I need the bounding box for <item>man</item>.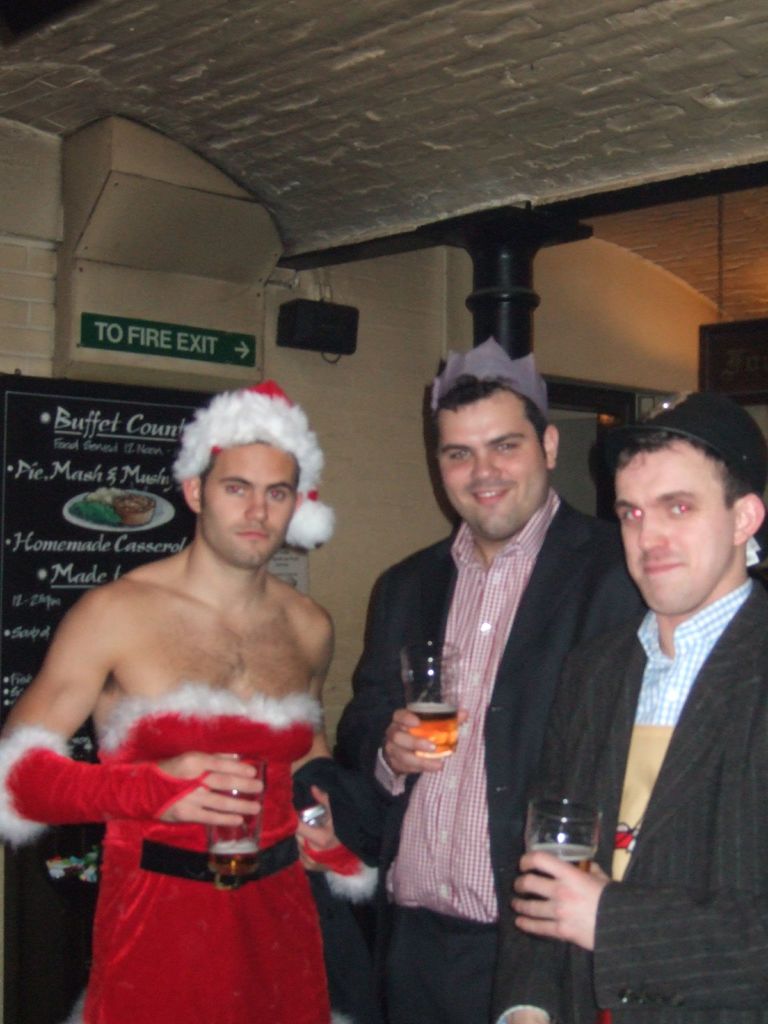
Here it is: (326, 337, 646, 1023).
